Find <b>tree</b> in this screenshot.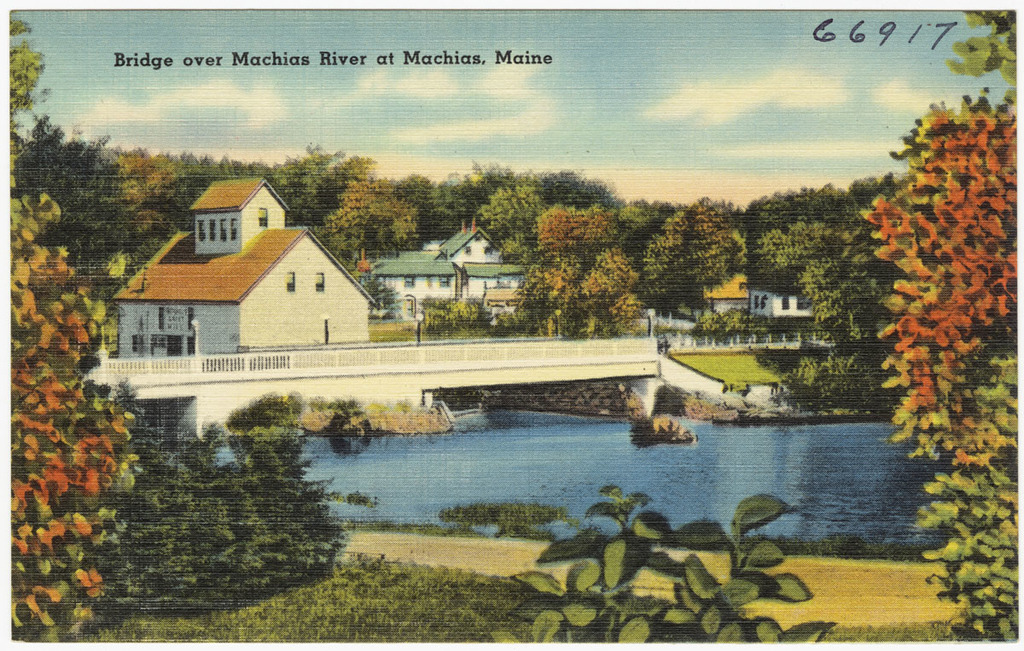
The bounding box for <b>tree</b> is {"x1": 838, "y1": 170, "x2": 894, "y2": 375}.
